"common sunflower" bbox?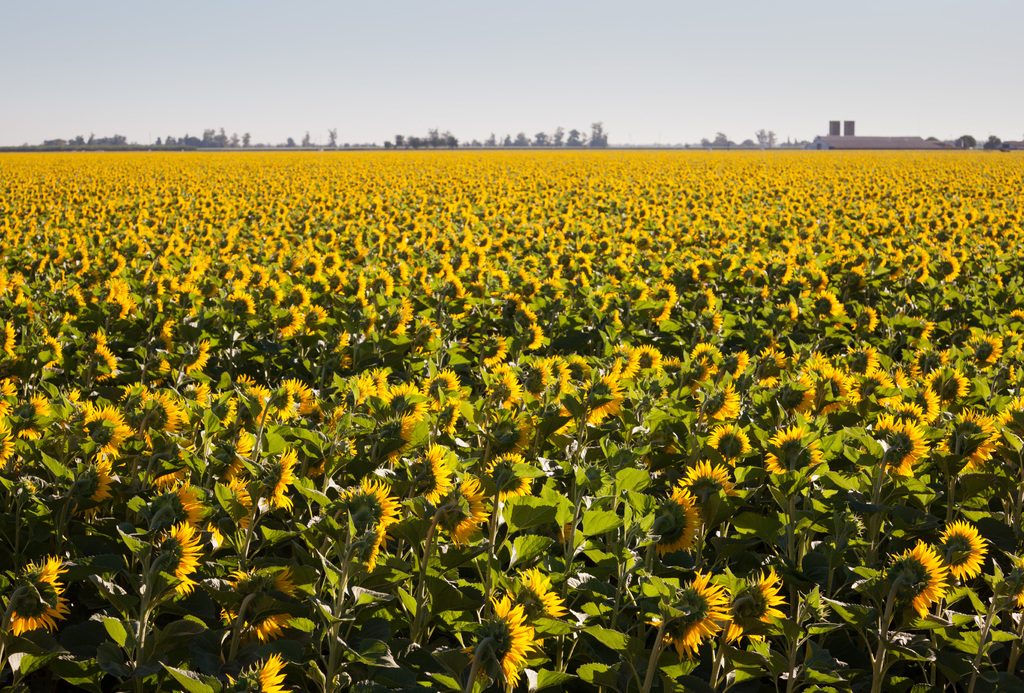
bbox=[771, 430, 820, 473]
